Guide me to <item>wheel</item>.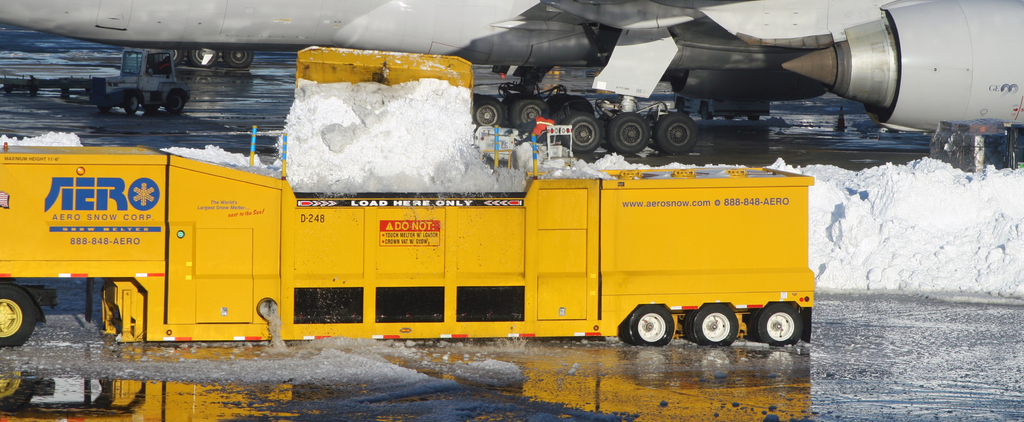
Guidance: <box>627,304,675,346</box>.
